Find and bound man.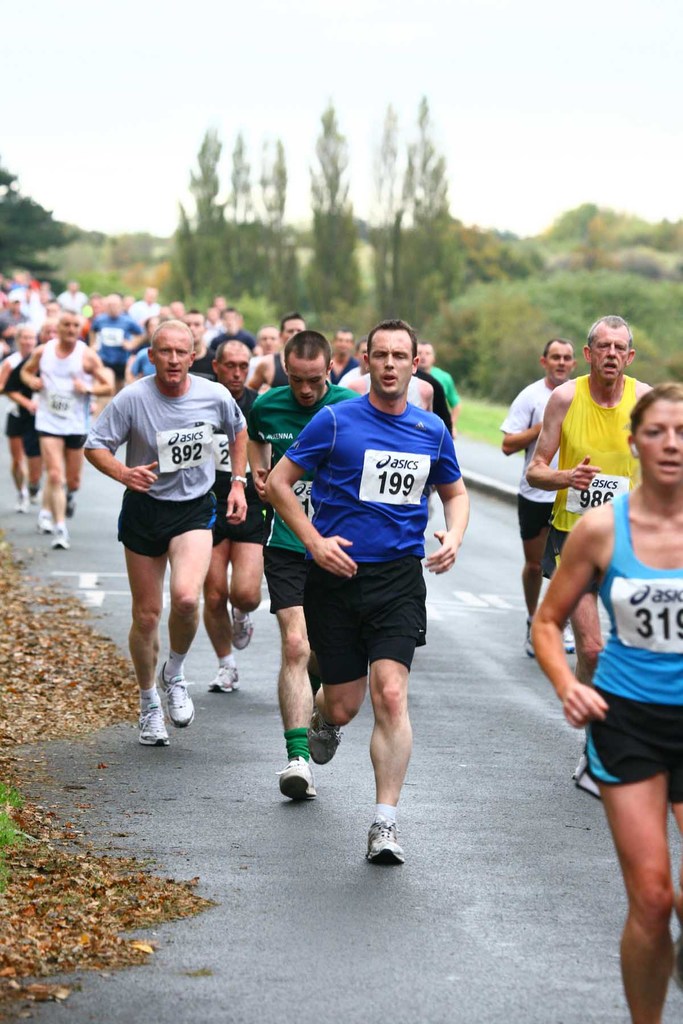
Bound: l=520, t=308, r=662, b=684.
